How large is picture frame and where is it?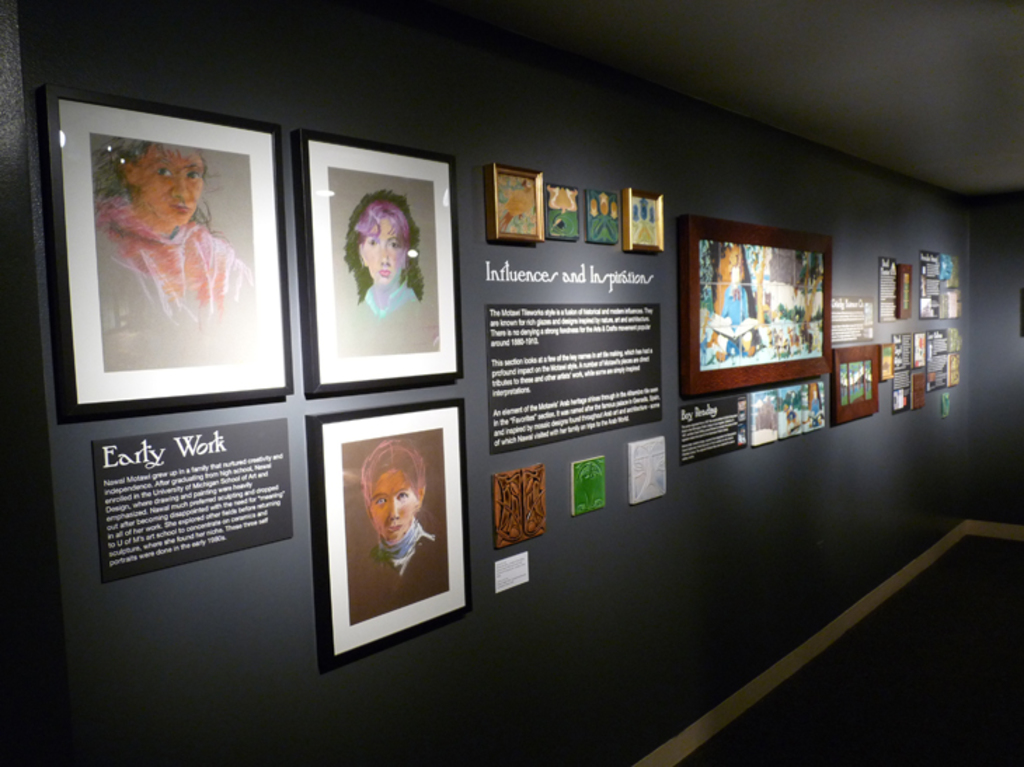
Bounding box: (left=297, top=129, right=463, bottom=393).
